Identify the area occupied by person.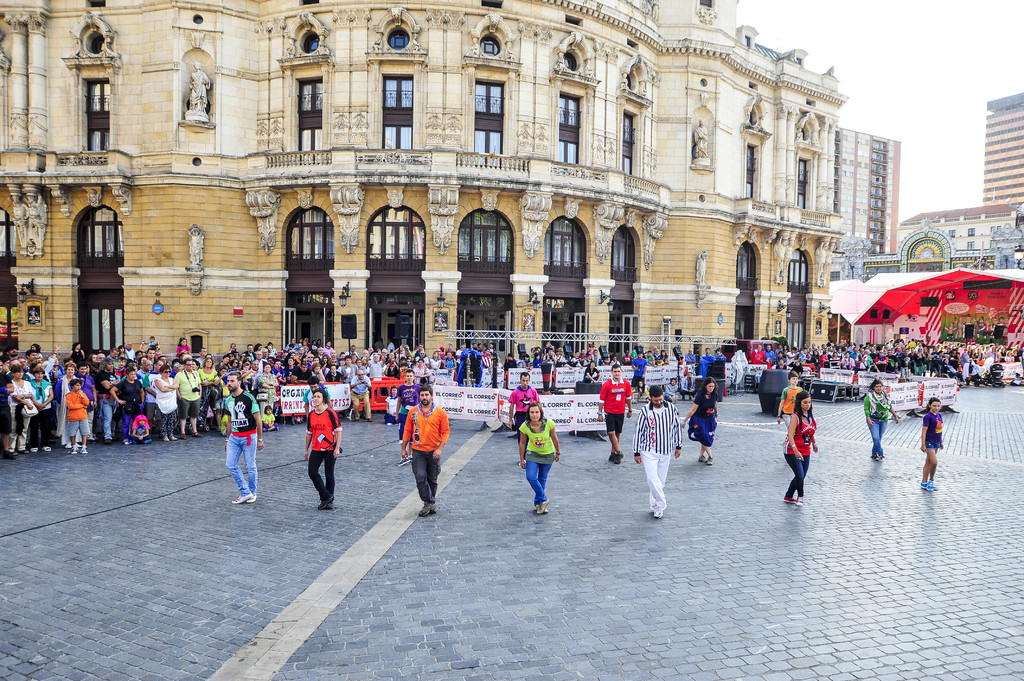
Area: (8,367,35,457).
